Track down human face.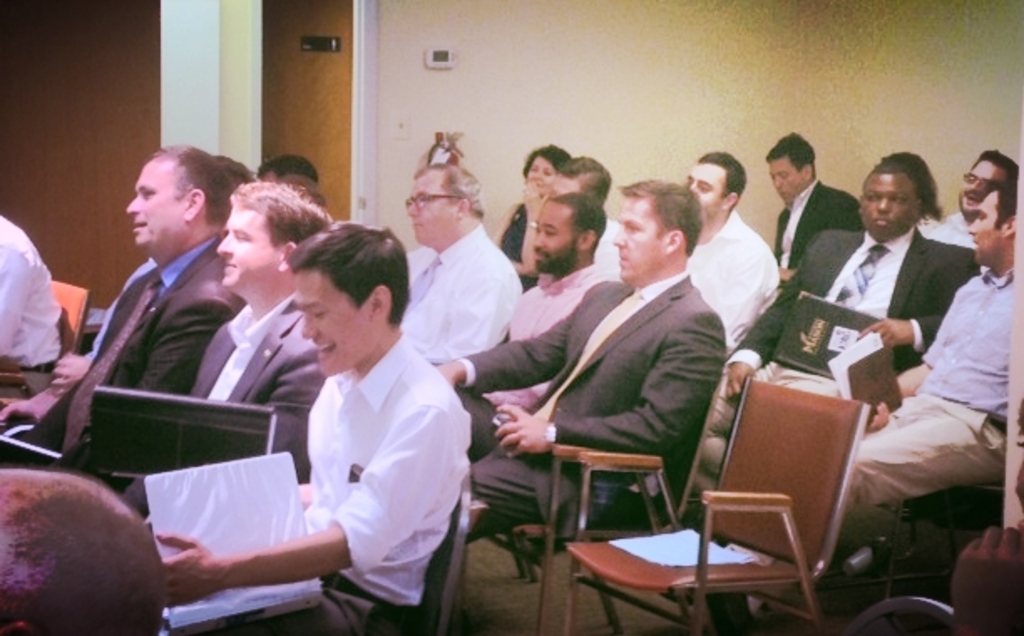
Tracked to left=532, top=197, right=577, bottom=274.
